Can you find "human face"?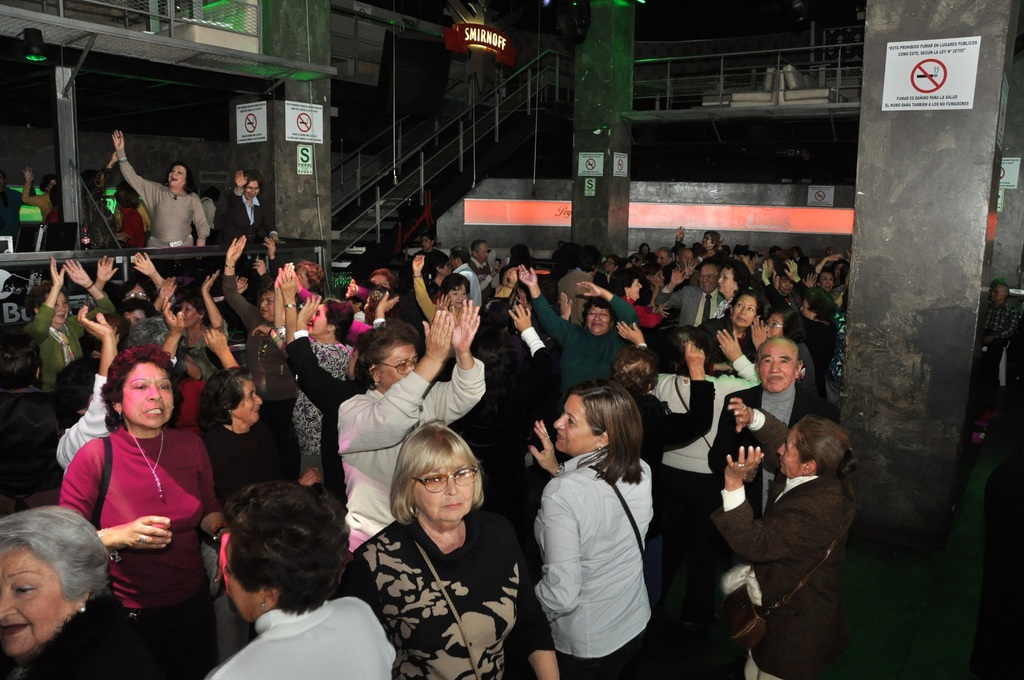
Yes, bounding box: bbox=[48, 293, 73, 327].
